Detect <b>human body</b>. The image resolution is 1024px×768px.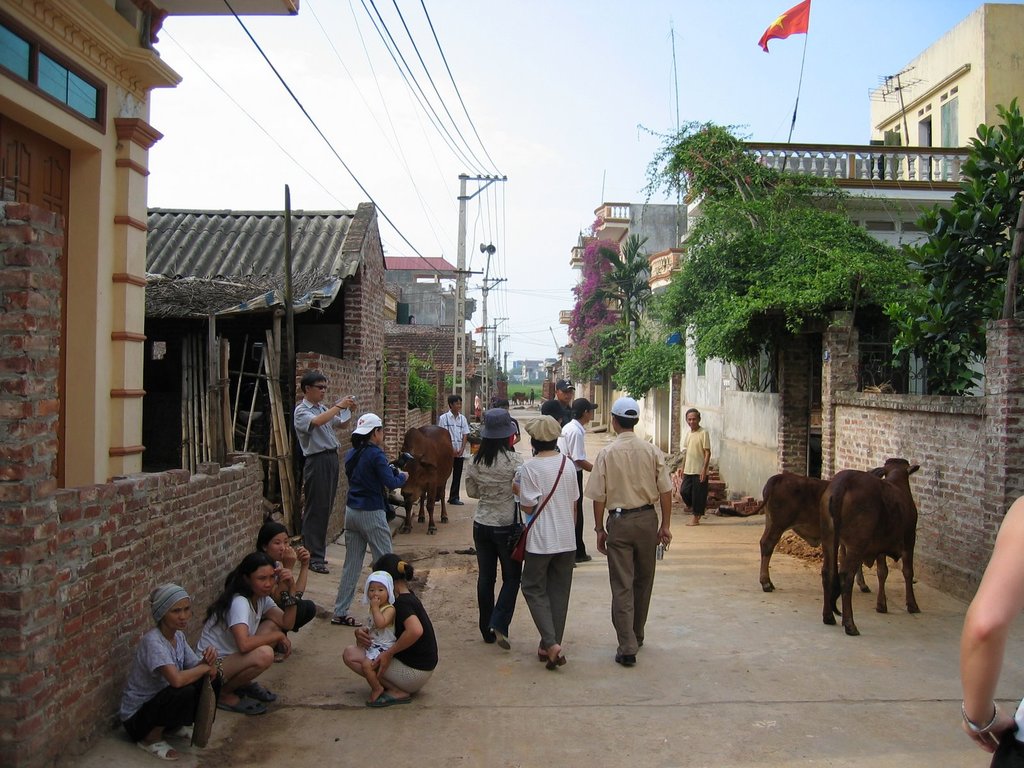
195:566:295:708.
